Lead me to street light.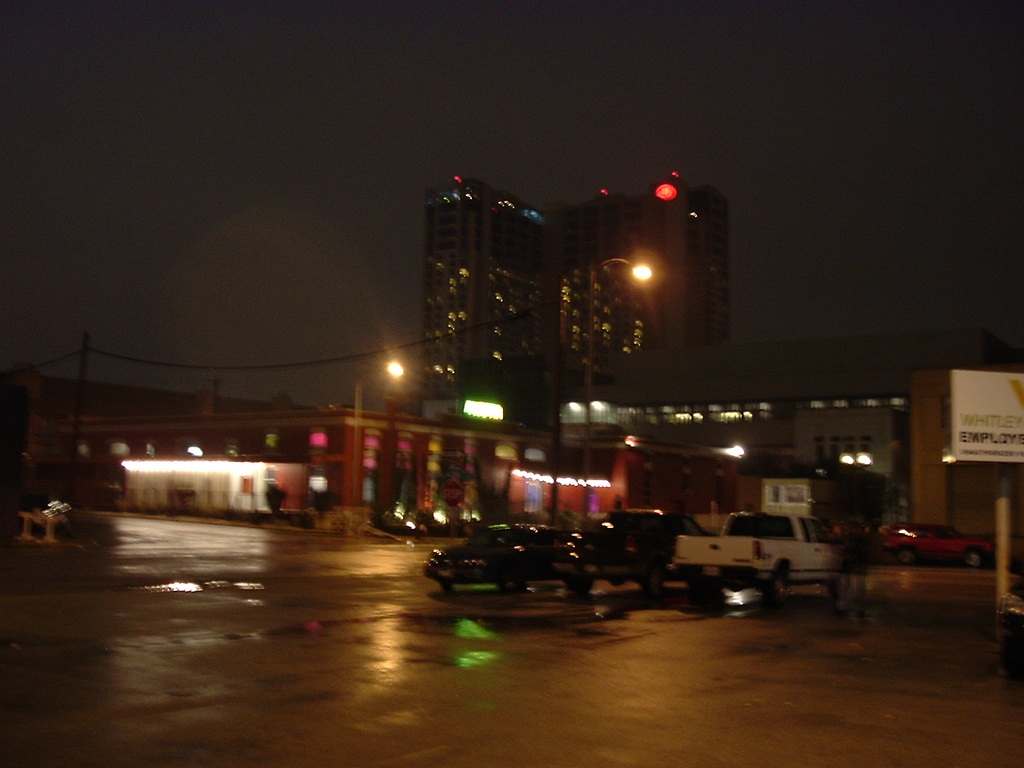
Lead to {"left": 353, "top": 356, "right": 405, "bottom": 511}.
